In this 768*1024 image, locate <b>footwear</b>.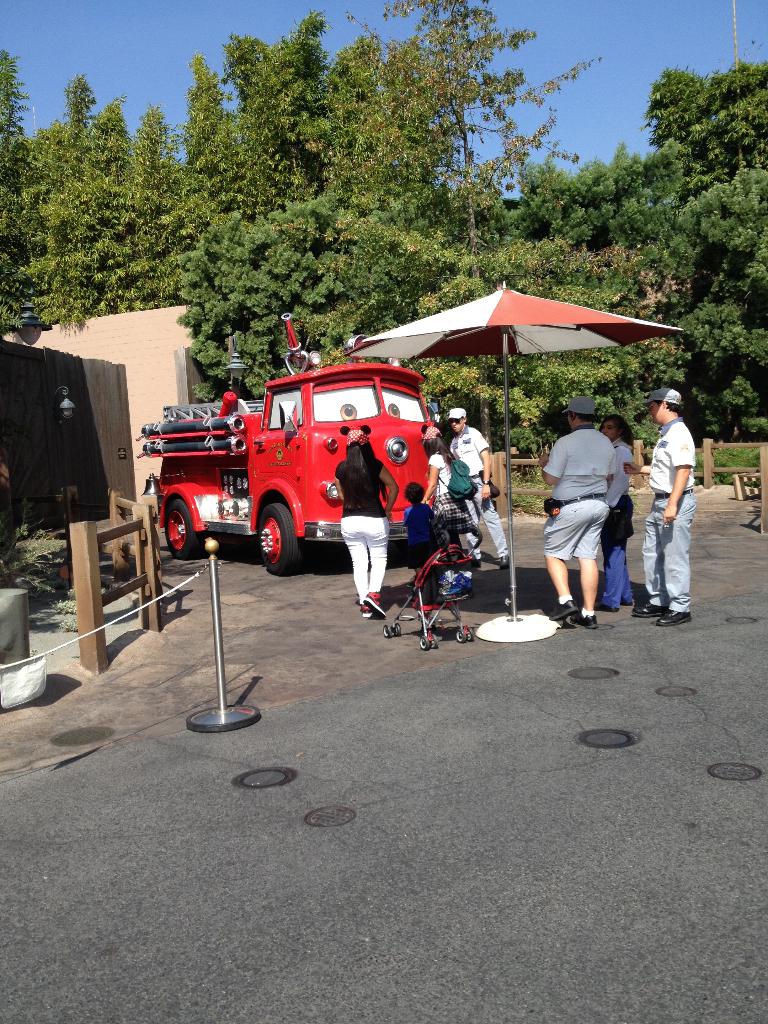
Bounding box: (left=632, top=601, right=663, bottom=613).
